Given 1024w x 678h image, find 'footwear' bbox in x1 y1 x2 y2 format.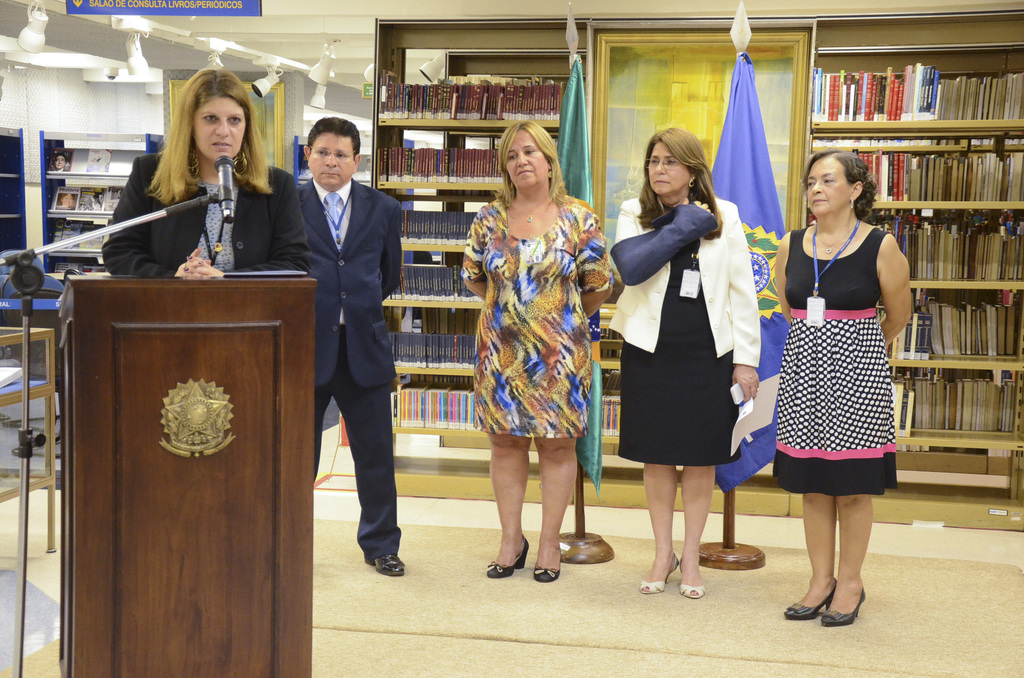
679 579 704 600.
